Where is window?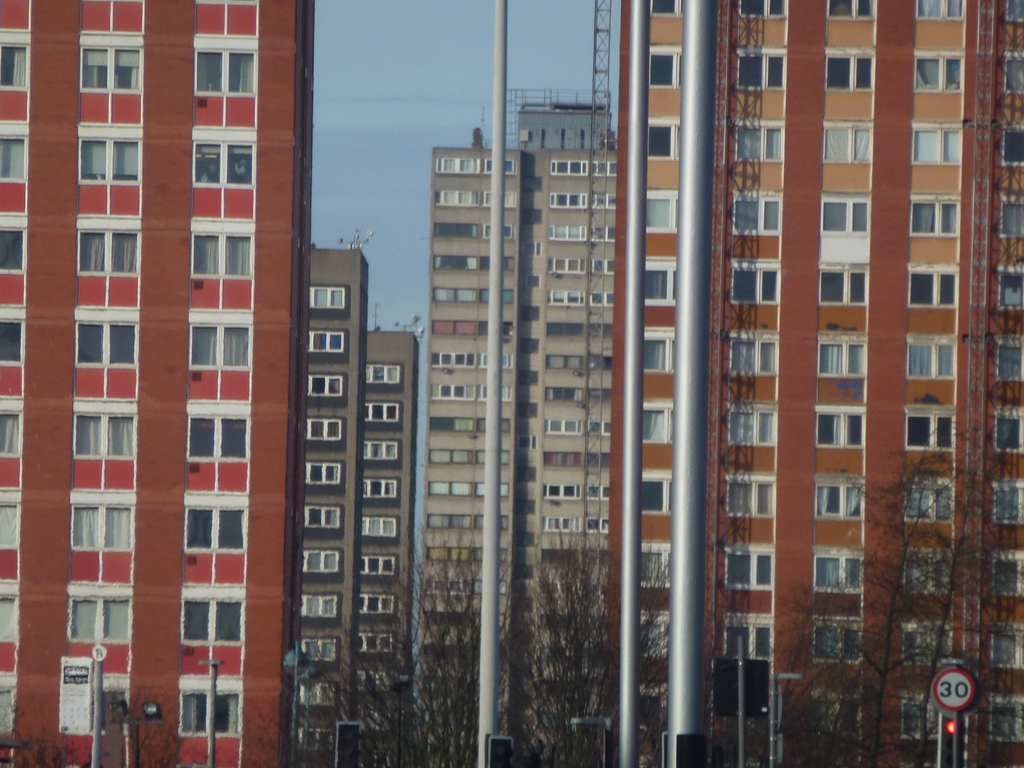
435 220 476 236.
